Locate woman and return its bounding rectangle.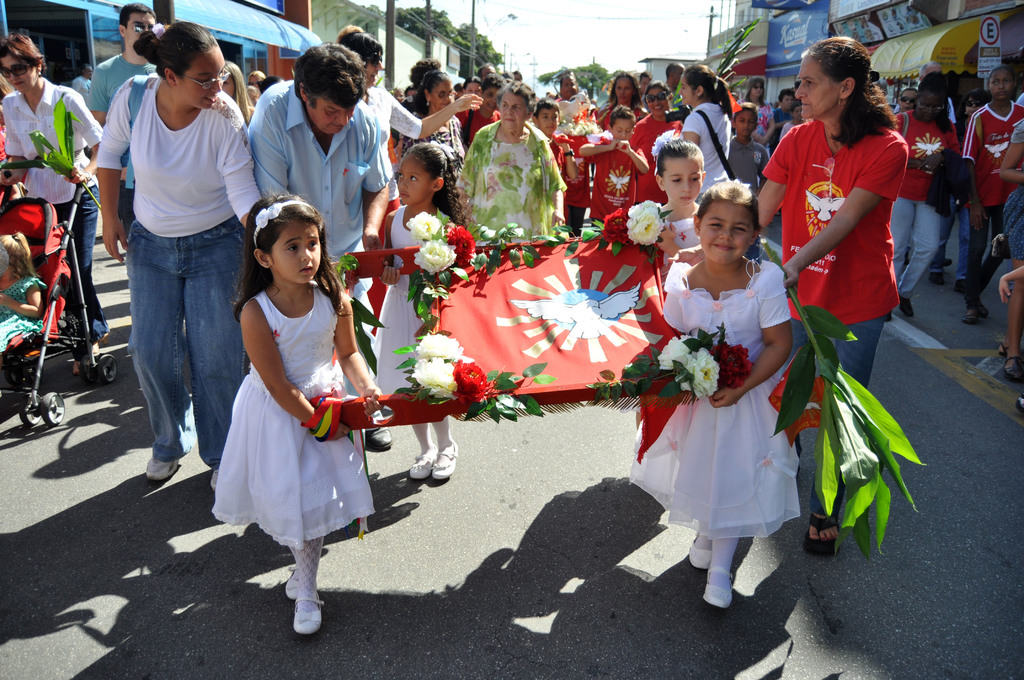
x1=746, y1=77, x2=776, y2=158.
